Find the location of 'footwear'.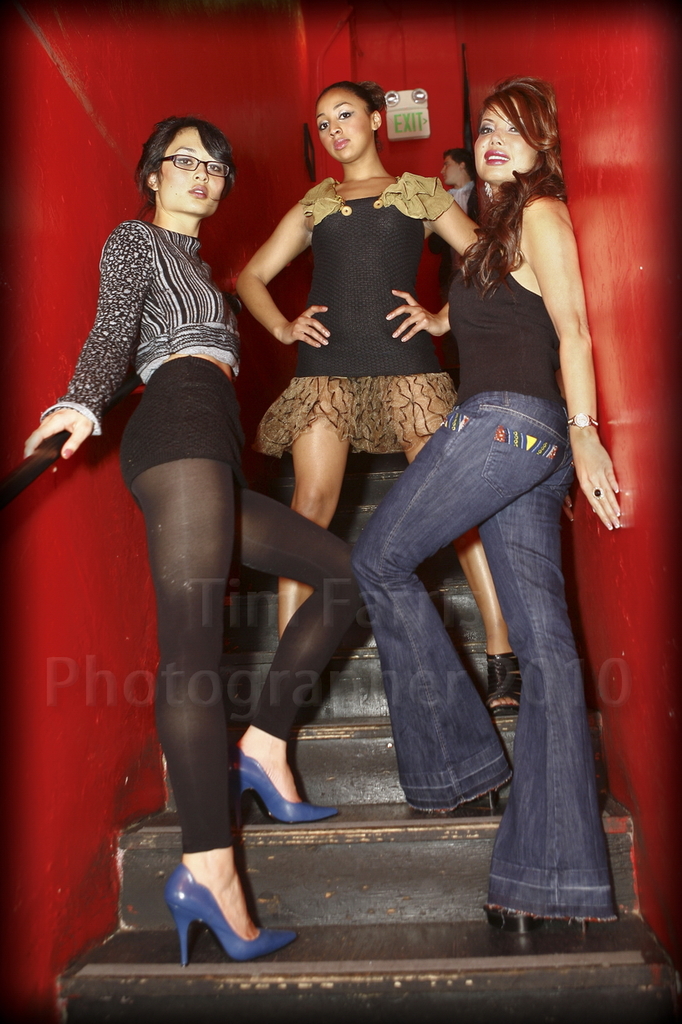
Location: [left=216, top=736, right=324, bottom=826].
